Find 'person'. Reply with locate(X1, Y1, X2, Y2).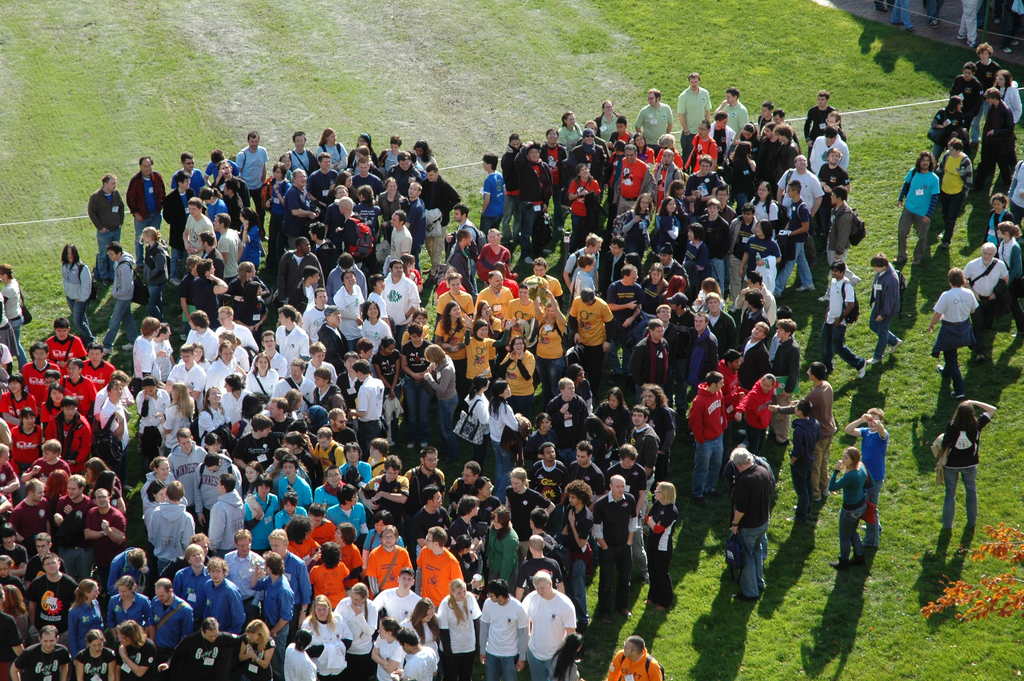
locate(712, 352, 750, 447).
